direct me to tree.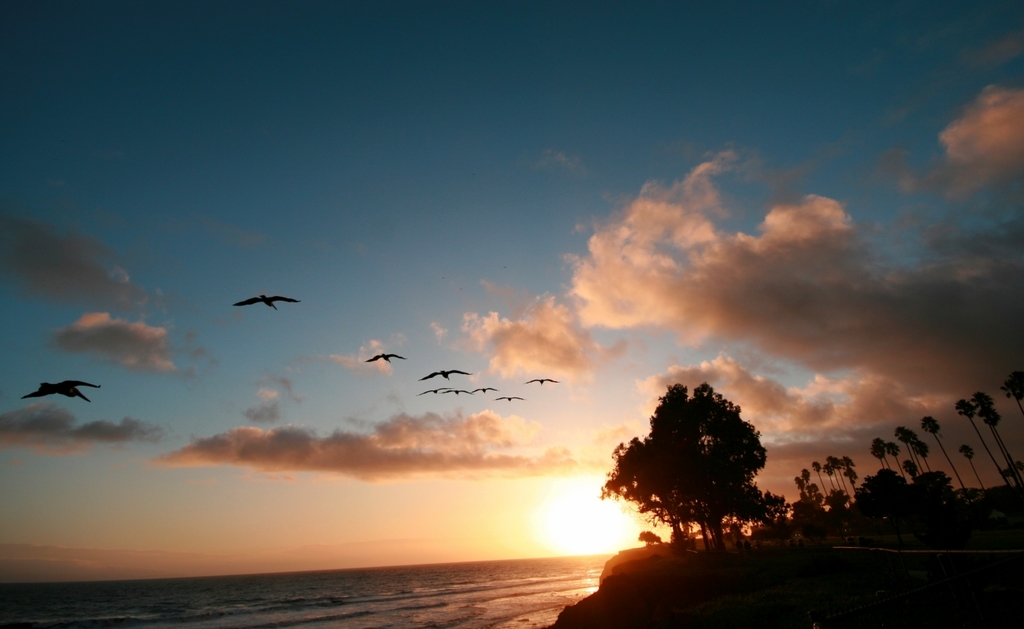
Direction: BBox(1001, 370, 1023, 419).
